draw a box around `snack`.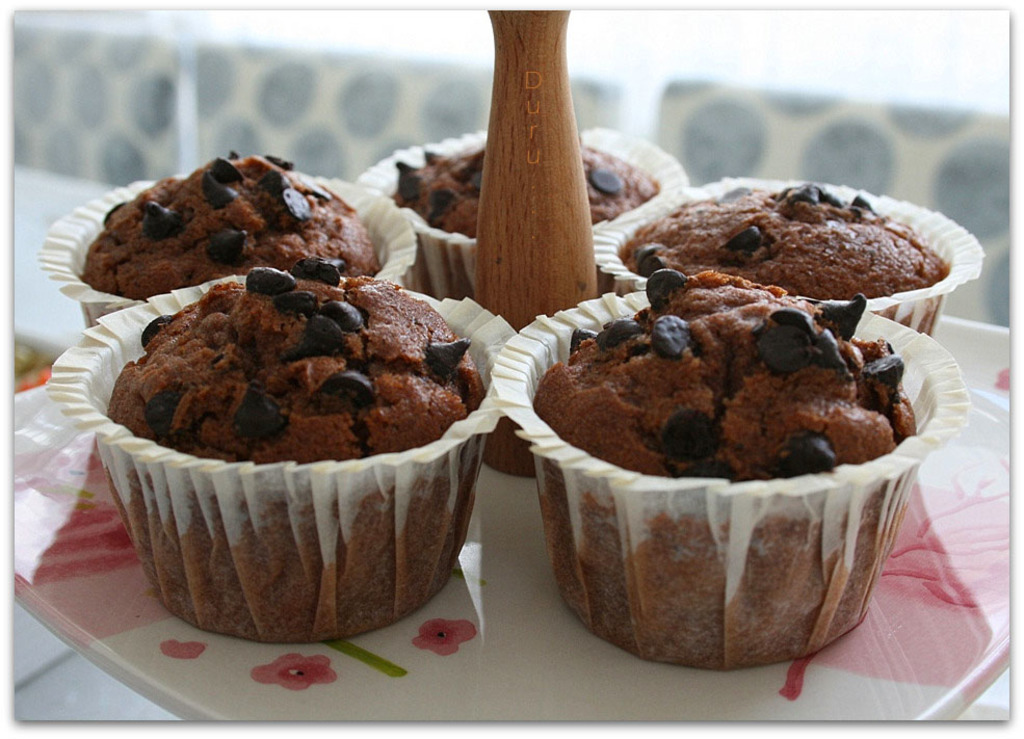
[x1=493, y1=264, x2=967, y2=668].
